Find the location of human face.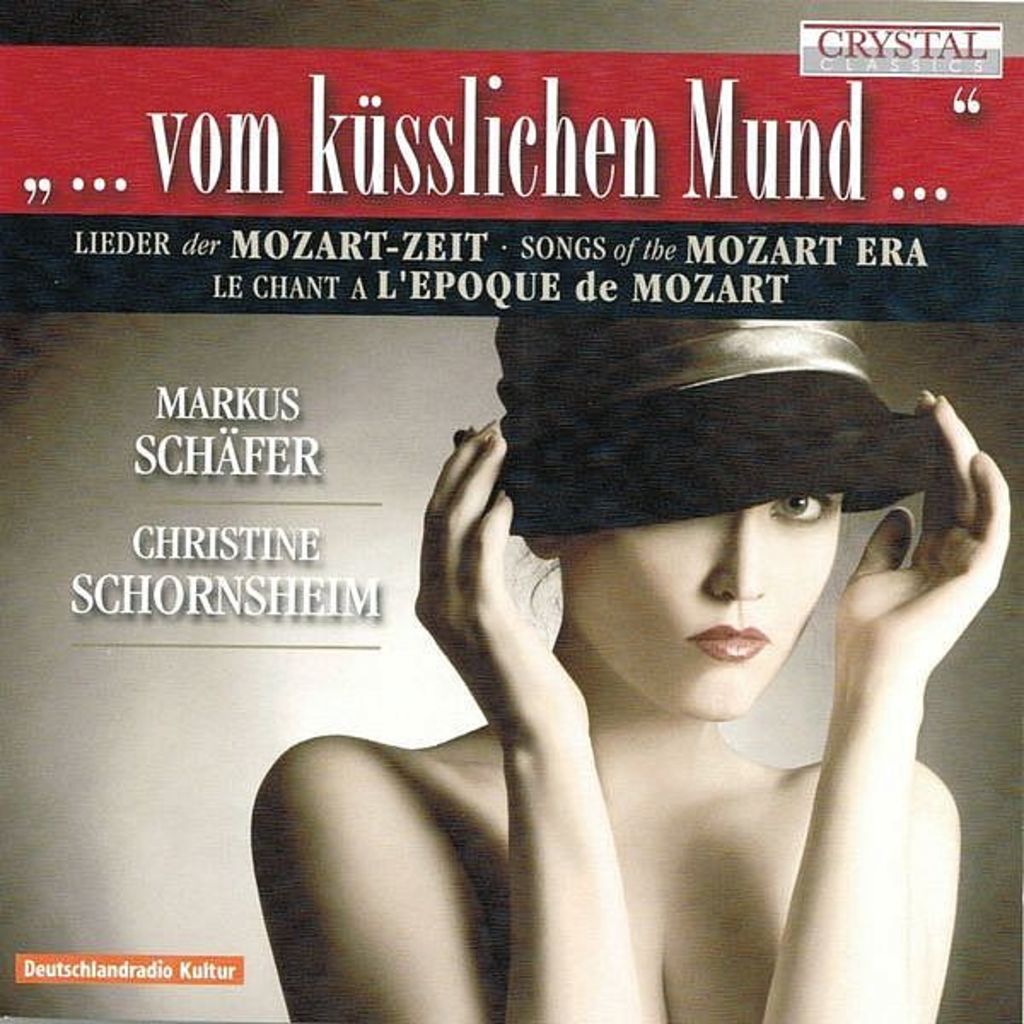
Location: Rect(561, 490, 847, 708).
